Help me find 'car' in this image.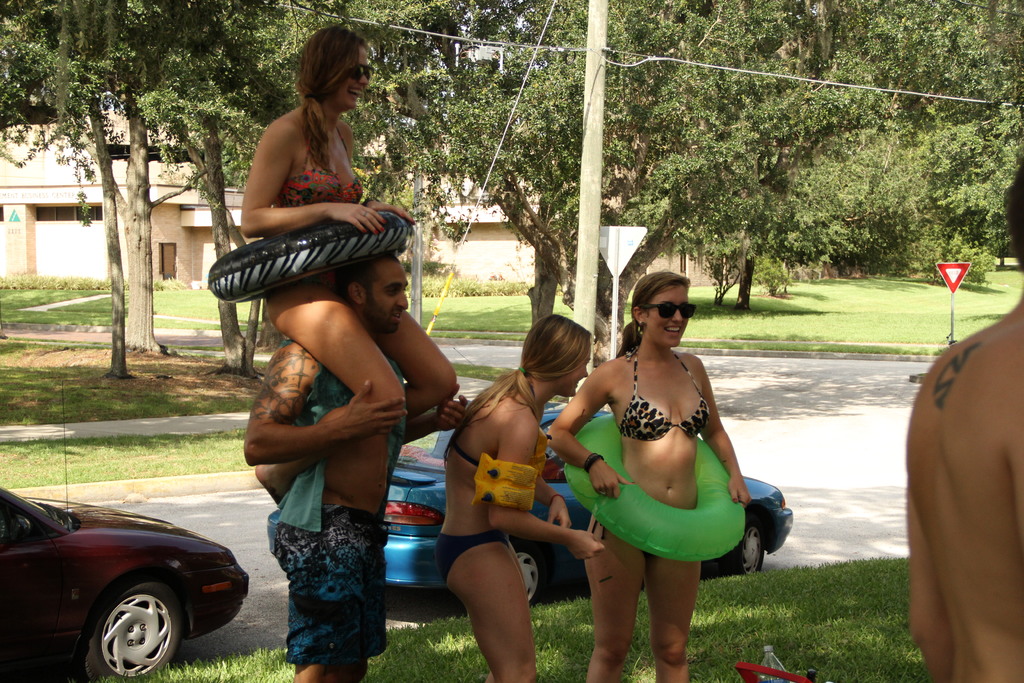
Found it: 0 381 250 682.
